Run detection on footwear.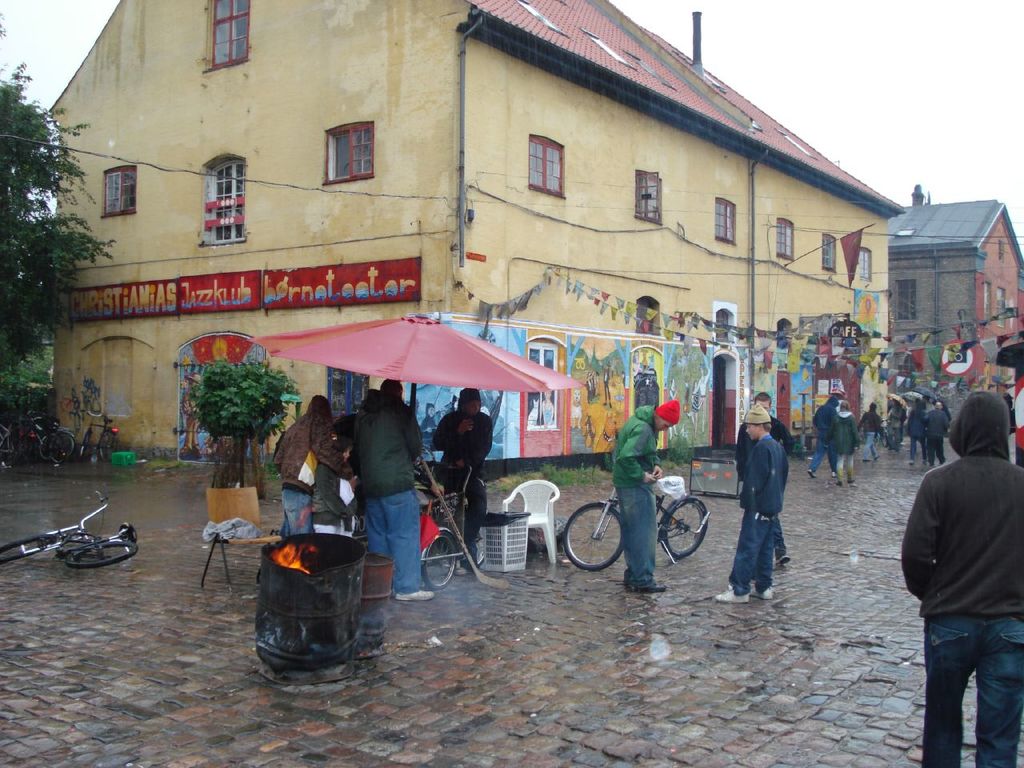
Result: x1=806, y1=468, x2=817, y2=480.
